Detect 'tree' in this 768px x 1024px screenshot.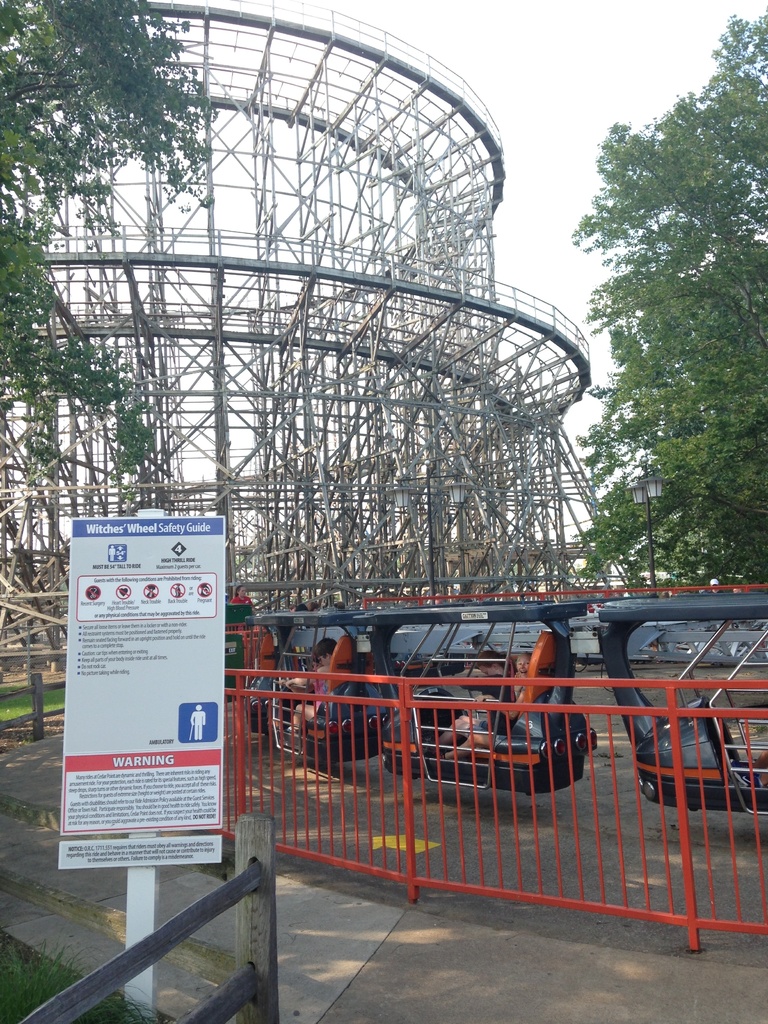
Detection: bbox(574, 7, 767, 590).
